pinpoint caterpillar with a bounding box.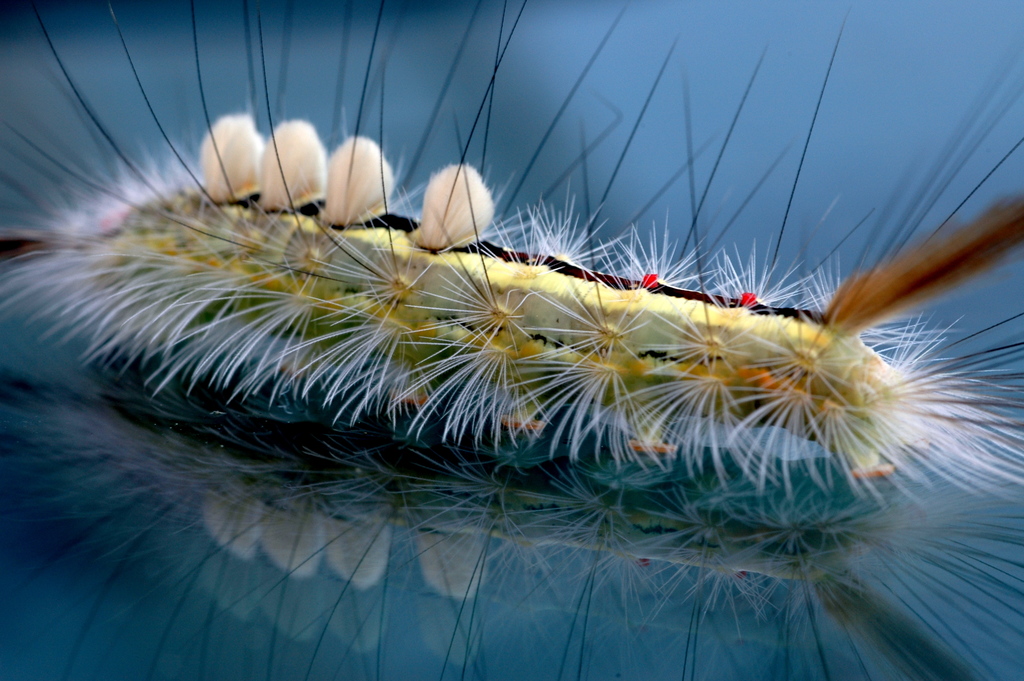
2 0 1023 490.
